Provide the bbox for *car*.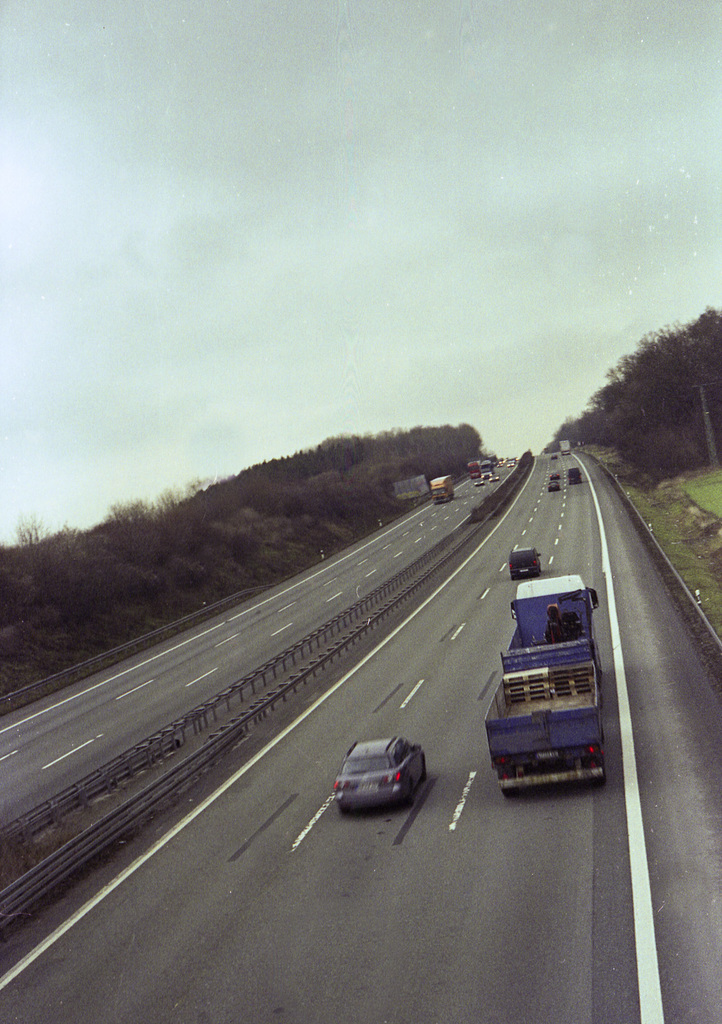
(509,550,542,580).
